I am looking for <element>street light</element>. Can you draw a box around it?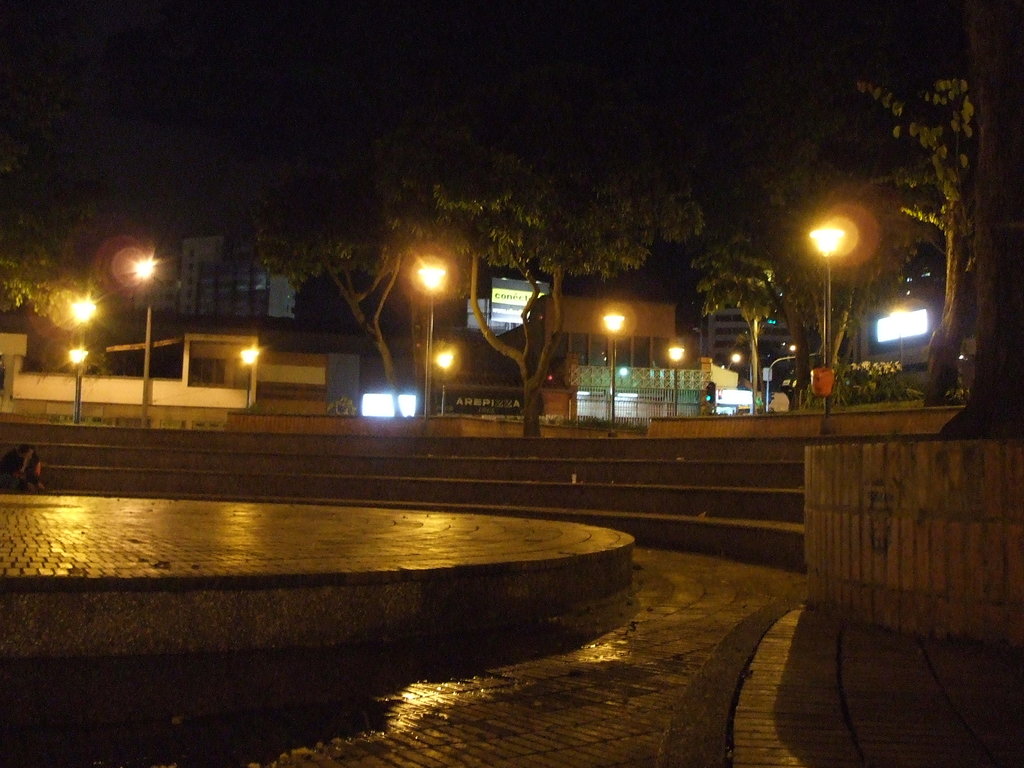
Sure, the bounding box is 241:344:263:415.
